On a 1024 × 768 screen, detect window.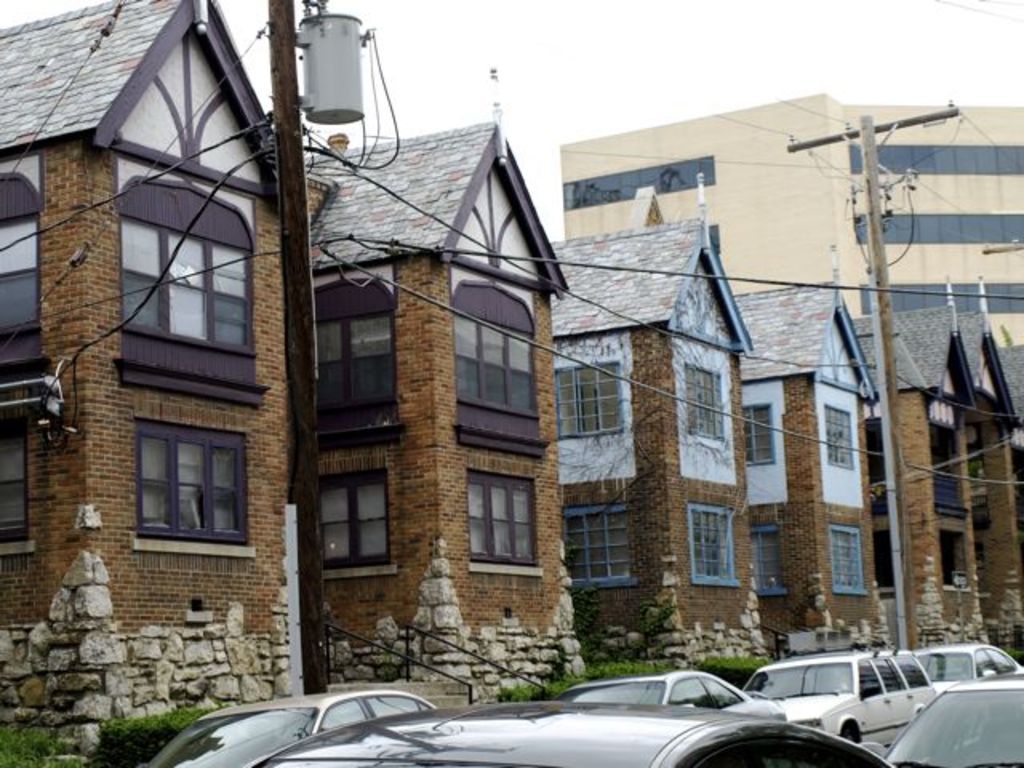
pyautogui.locateOnScreen(741, 398, 779, 469).
